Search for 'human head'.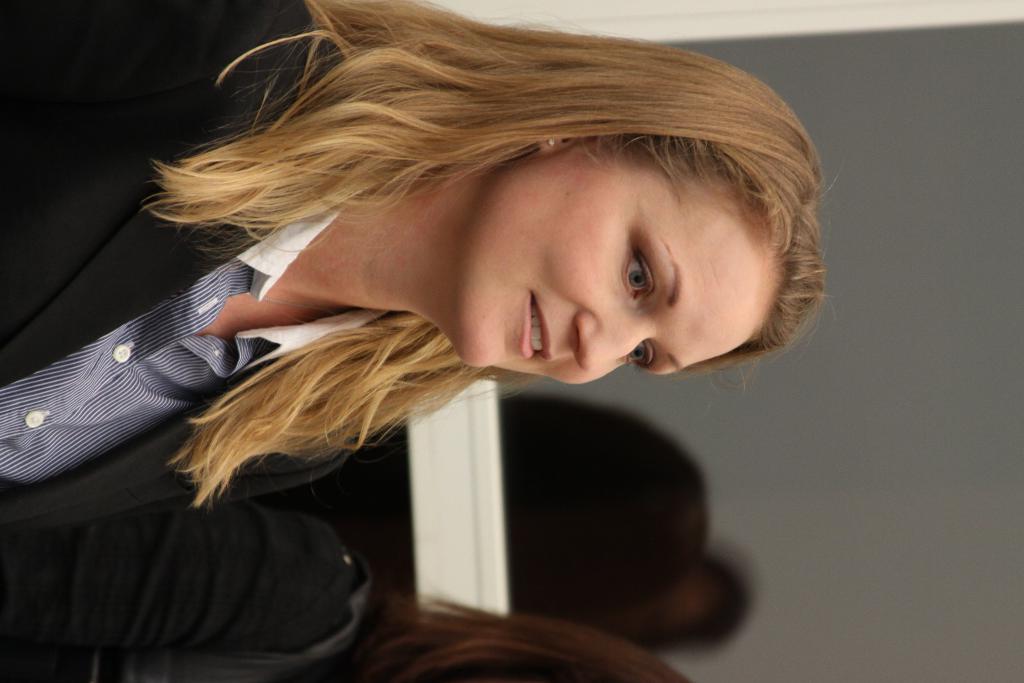
Found at 359 616 701 682.
